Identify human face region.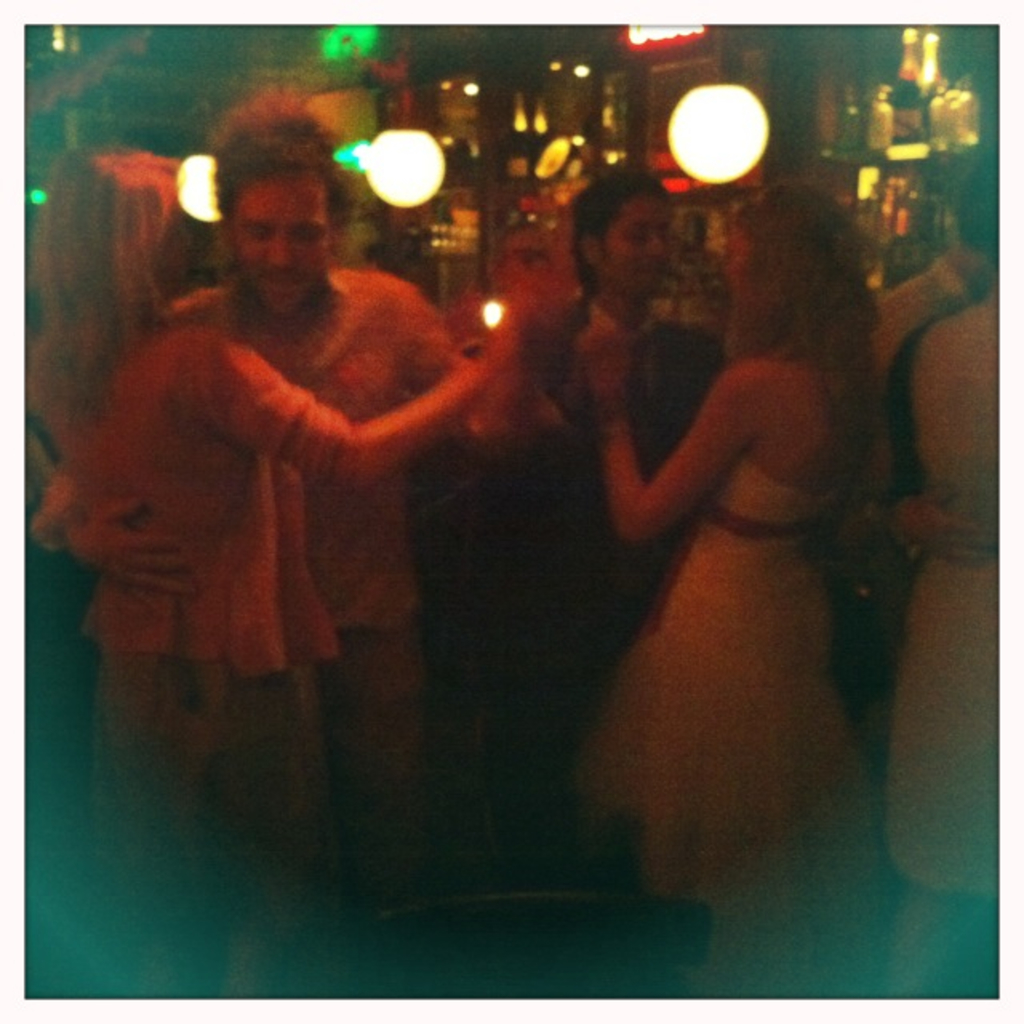
Region: rect(160, 190, 200, 294).
